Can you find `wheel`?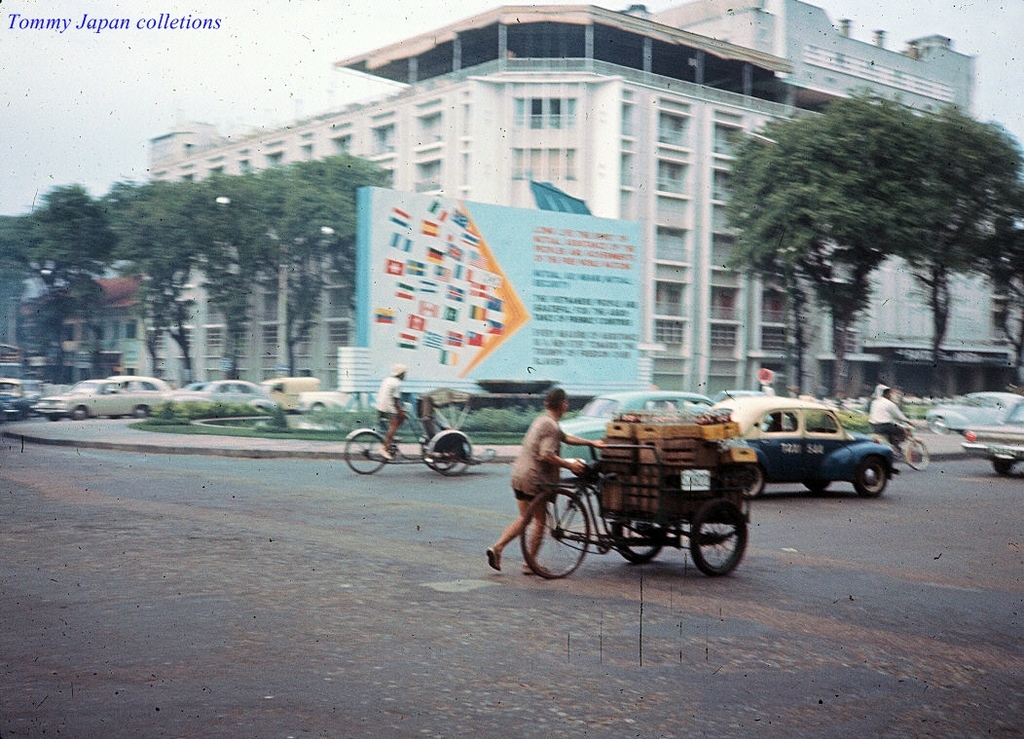
Yes, bounding box: detection(134, 405, 149, 419).
